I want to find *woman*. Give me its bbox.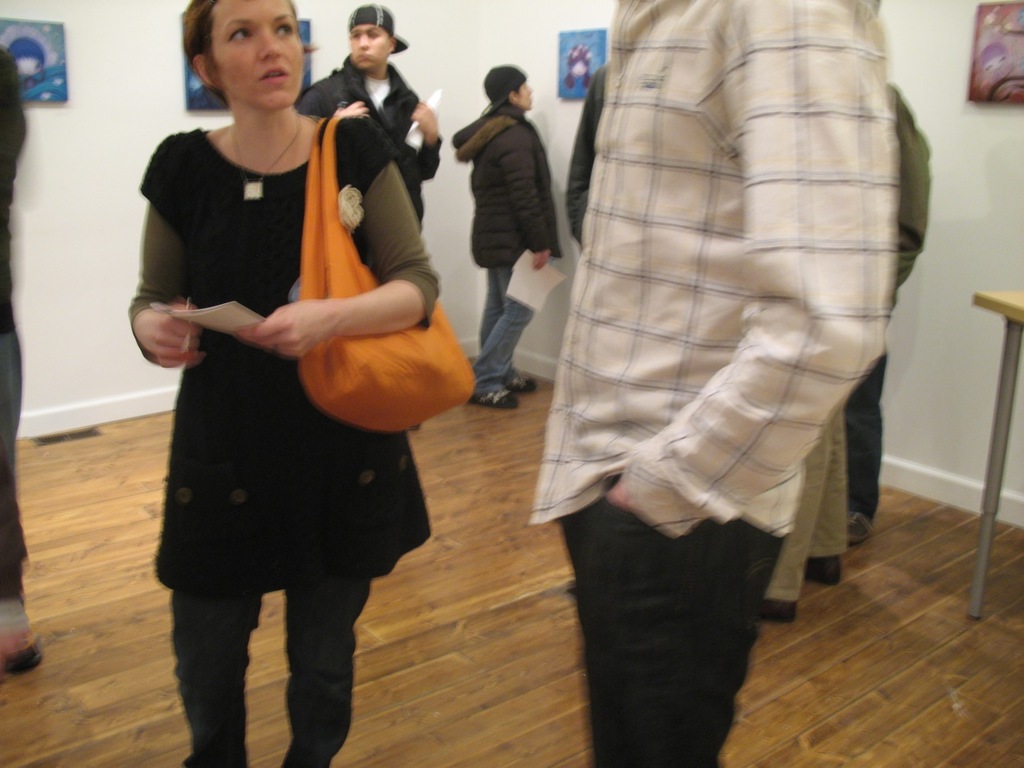
(130, 0, 495, 767).
